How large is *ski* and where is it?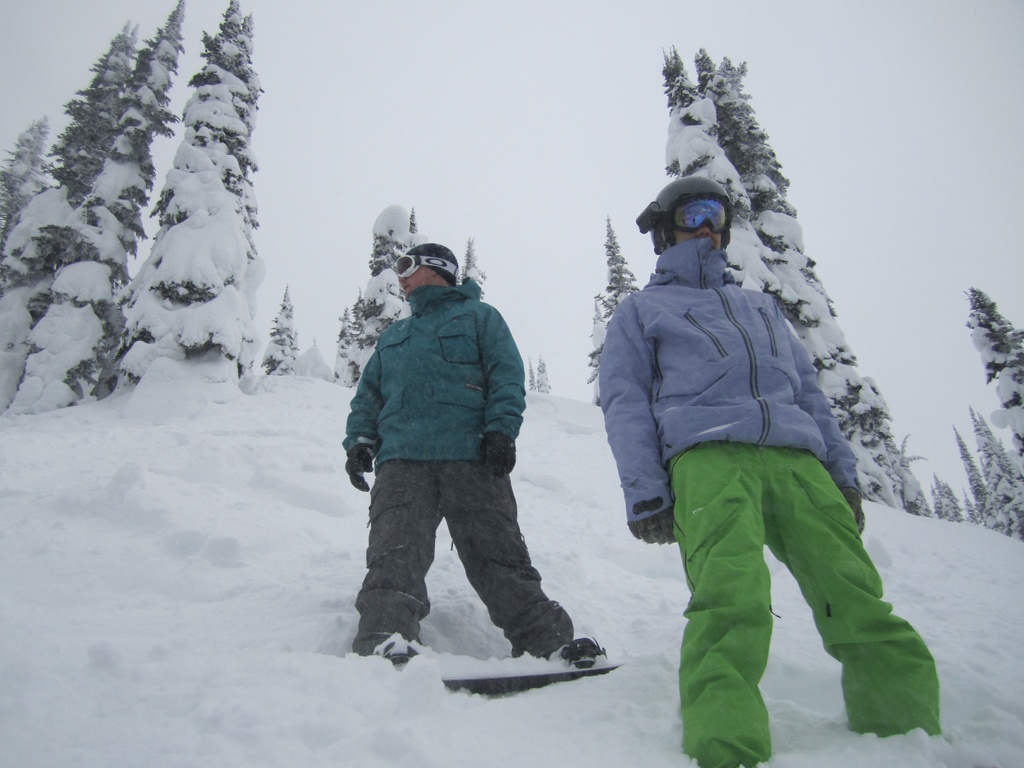
Bounding box: (left=364, top=624, right=422, bottom=672).
